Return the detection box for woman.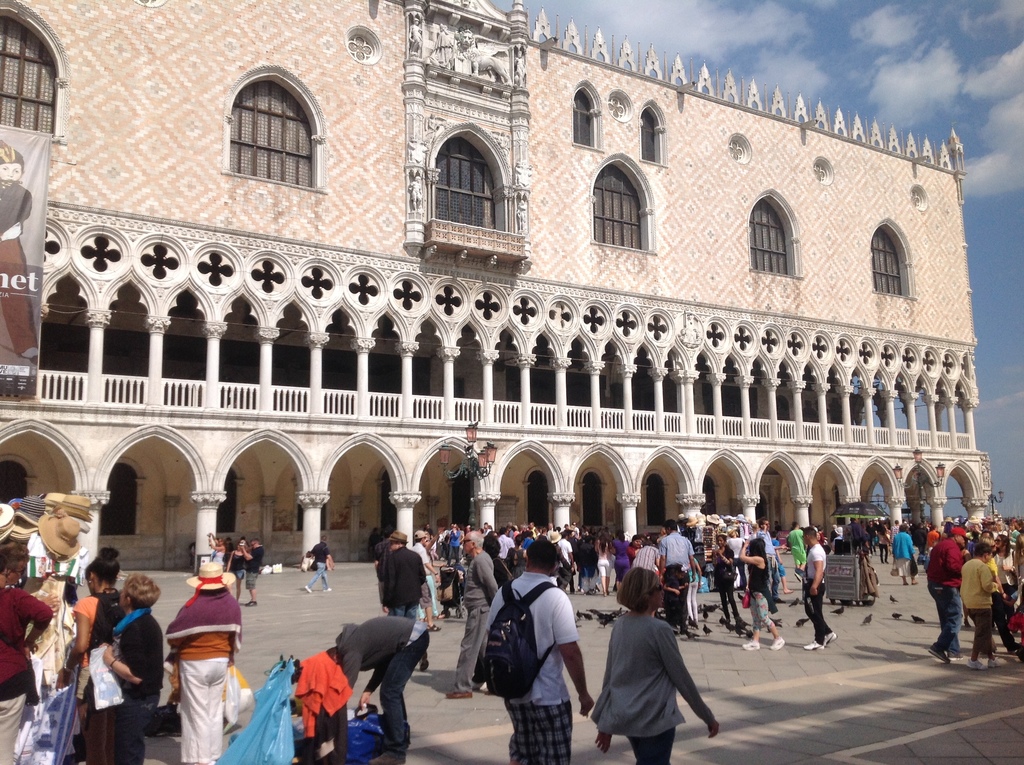
(168,560,242,764).
